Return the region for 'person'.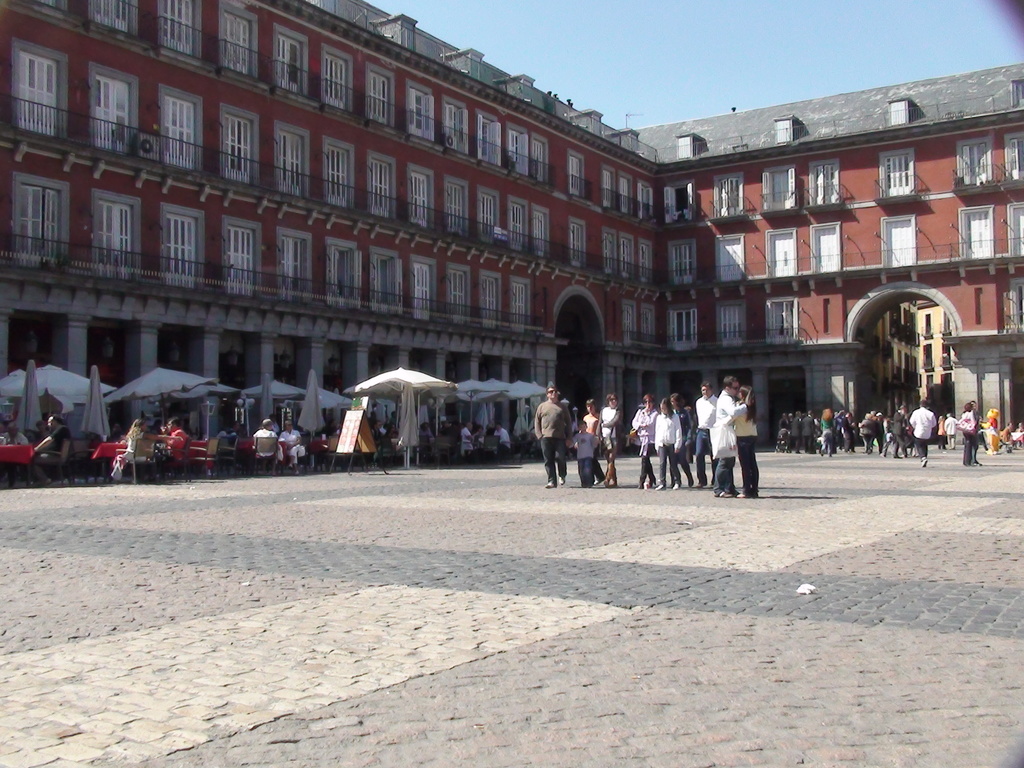
952/402/977/465.
